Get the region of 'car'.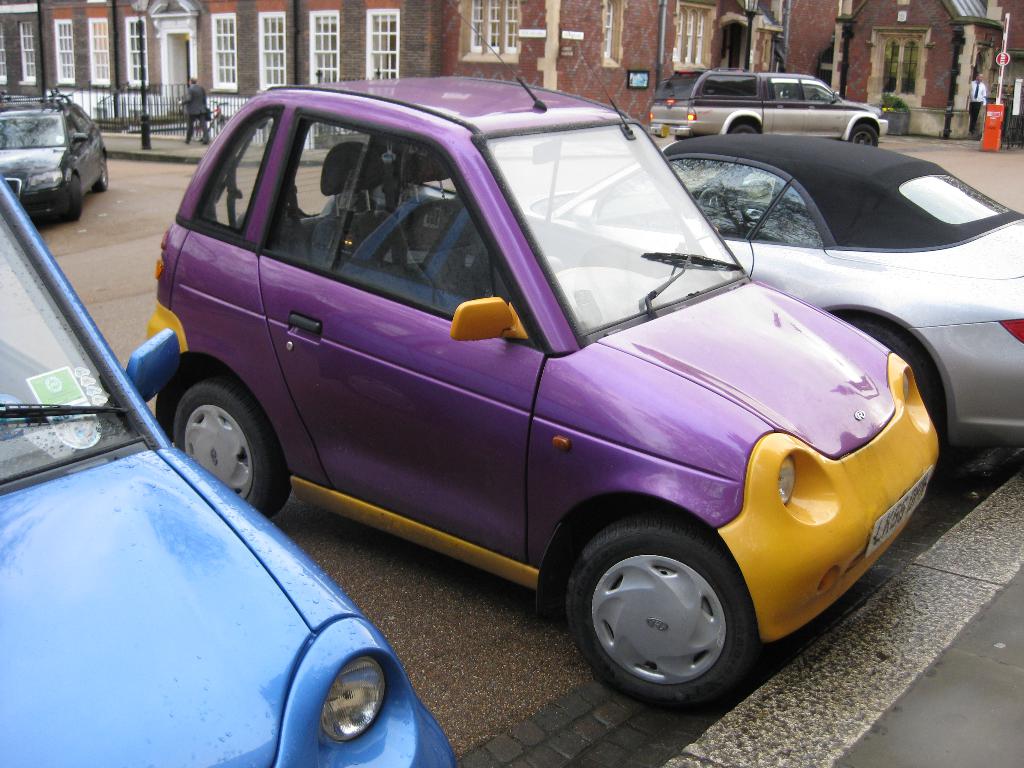
l=0, t=171, r=454, b=767.
